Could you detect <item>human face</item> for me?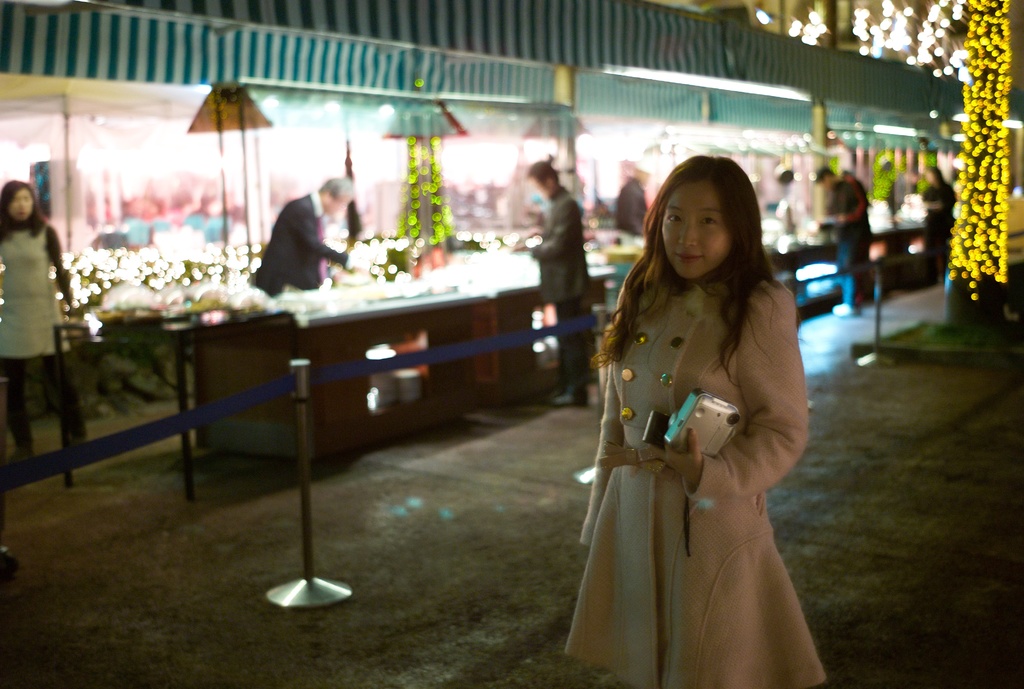
Detection result: 531,179,552,199.
